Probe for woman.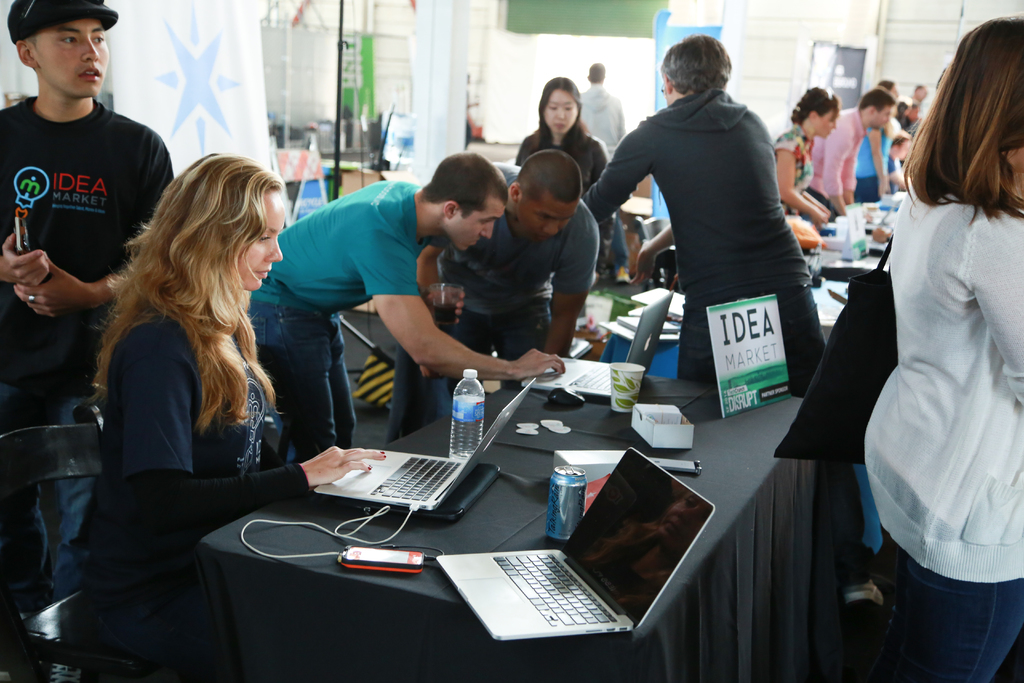
Probe result: x1=850 y1=74 x2=899 y2=204.
